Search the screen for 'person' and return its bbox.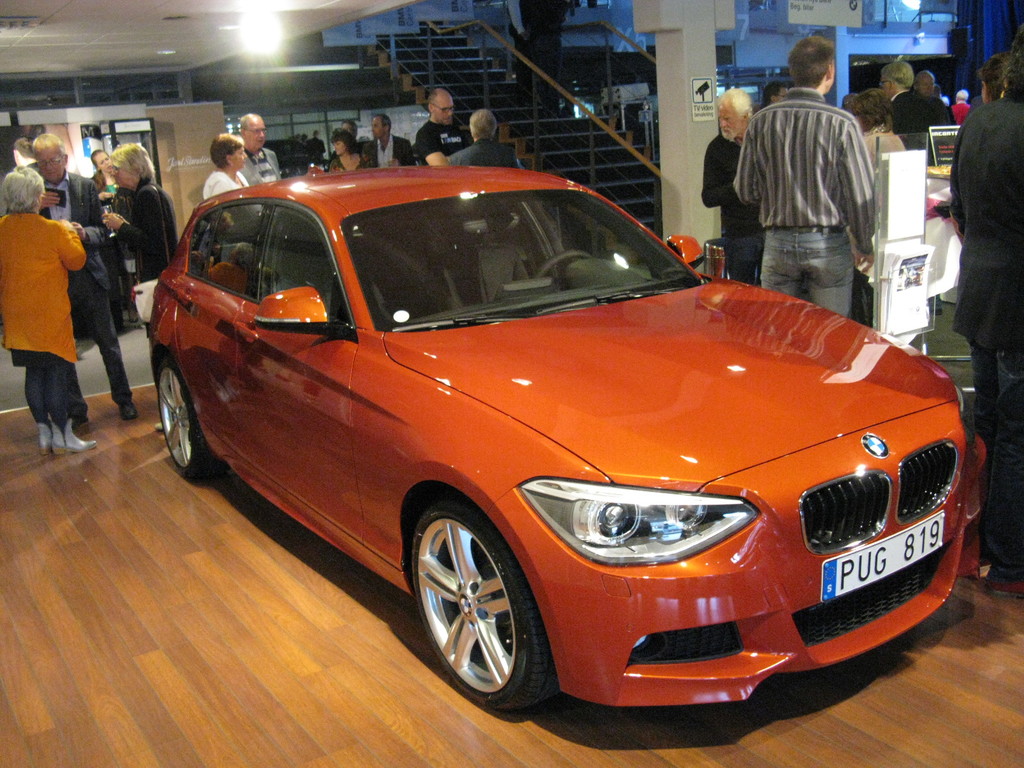
Found: 0 167 84 463.
